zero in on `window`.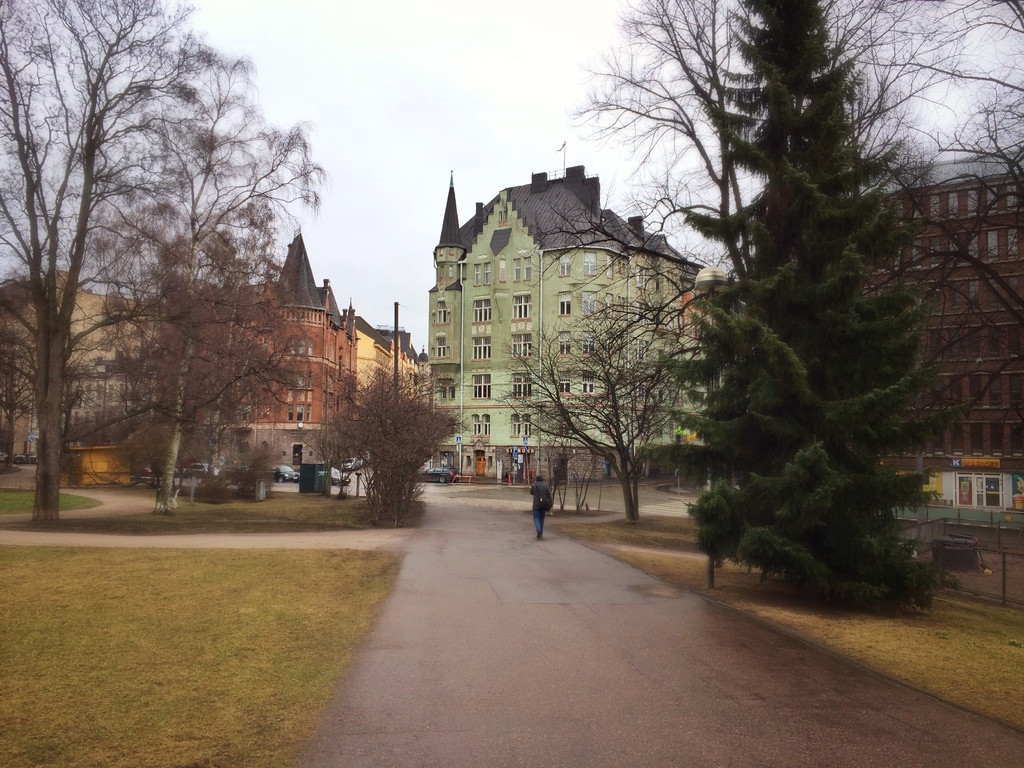
Zeroed in: Rect(558, 374, 570, 394).
